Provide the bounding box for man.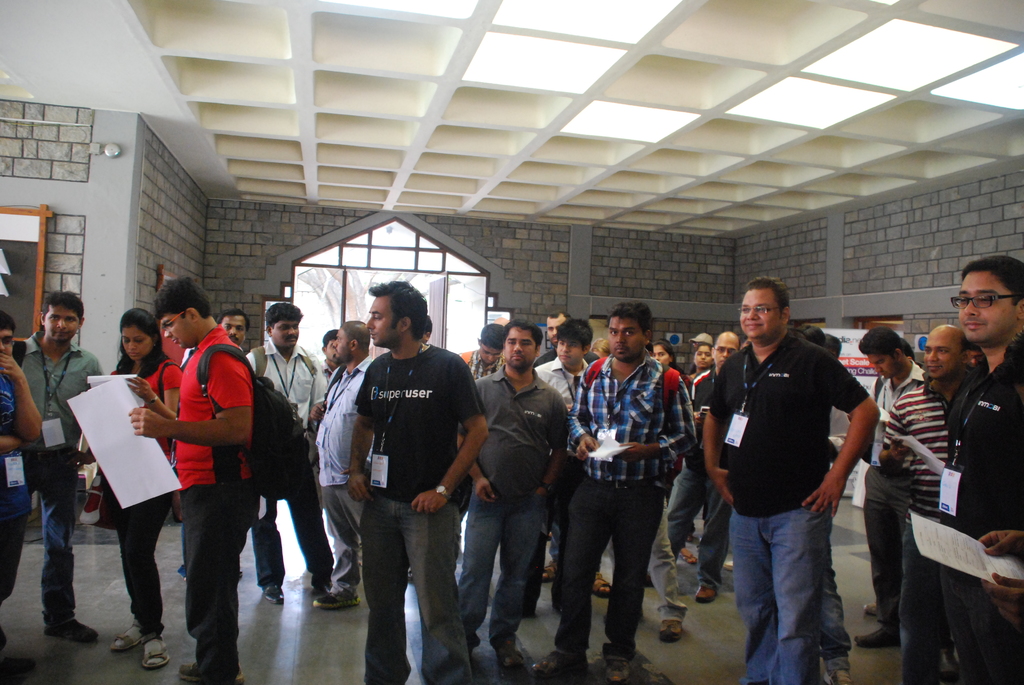
697, 281, 884, 665.
